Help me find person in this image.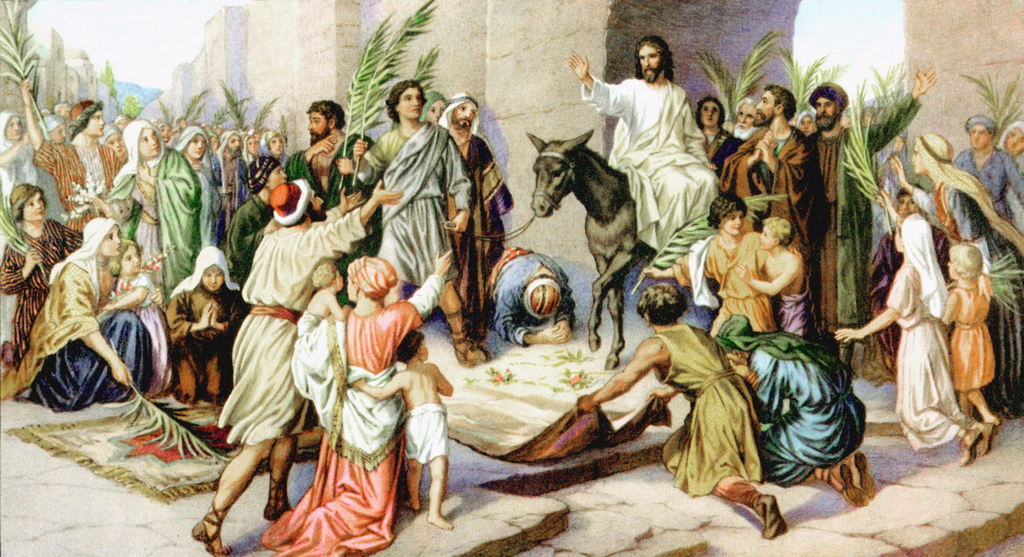
Found it: [x1=294, y1=98, x2=342, y2=198].
